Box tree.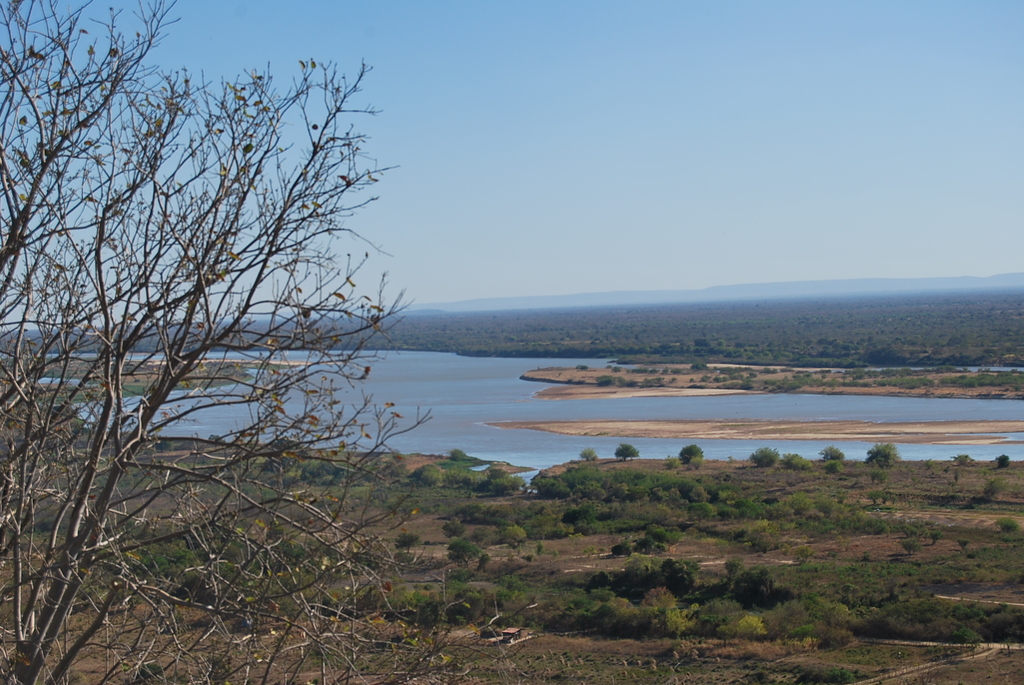
[x1=952, y1=452, x2=976, y2=464].
